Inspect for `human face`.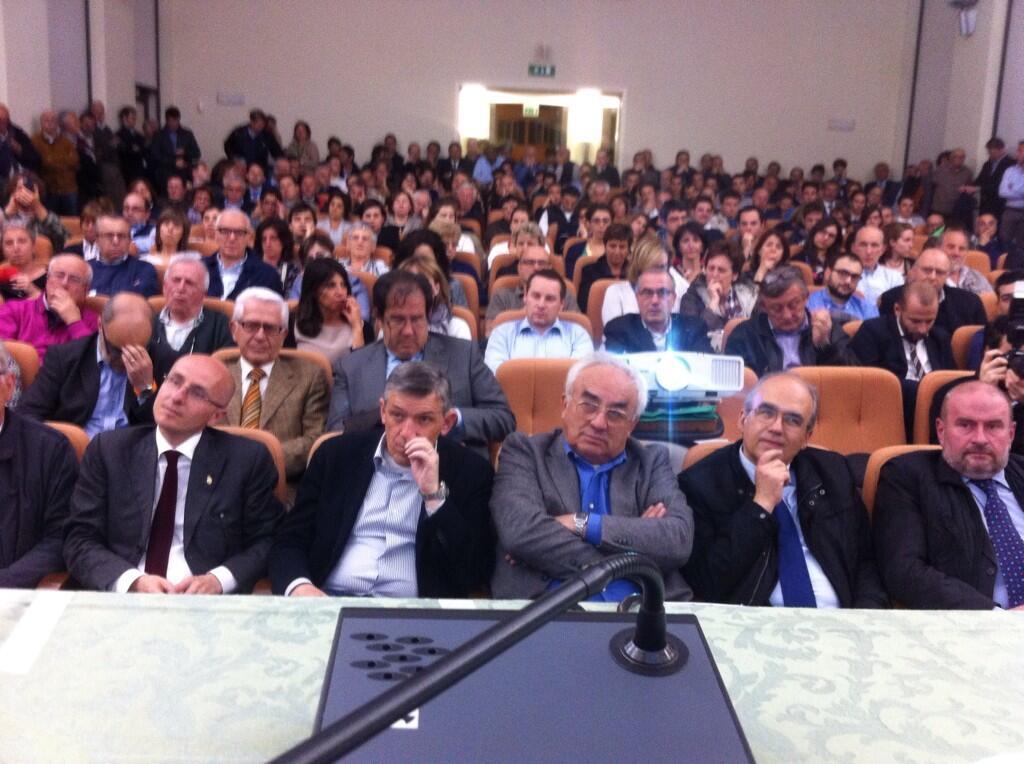
Inspection: 374,306,425,361.
